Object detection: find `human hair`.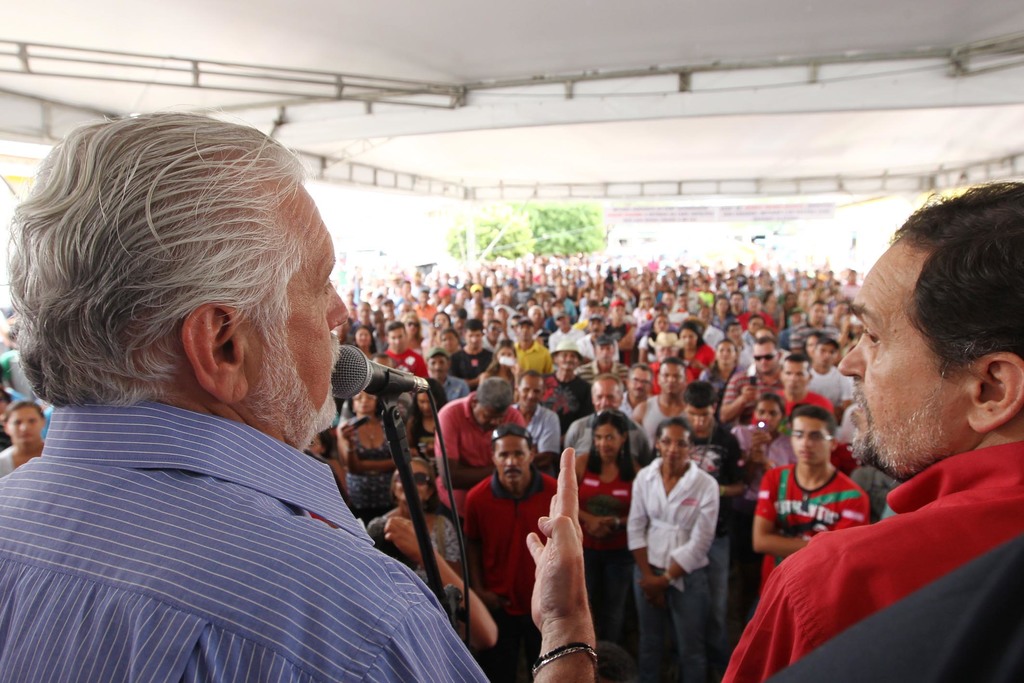
710/335/736/379.
